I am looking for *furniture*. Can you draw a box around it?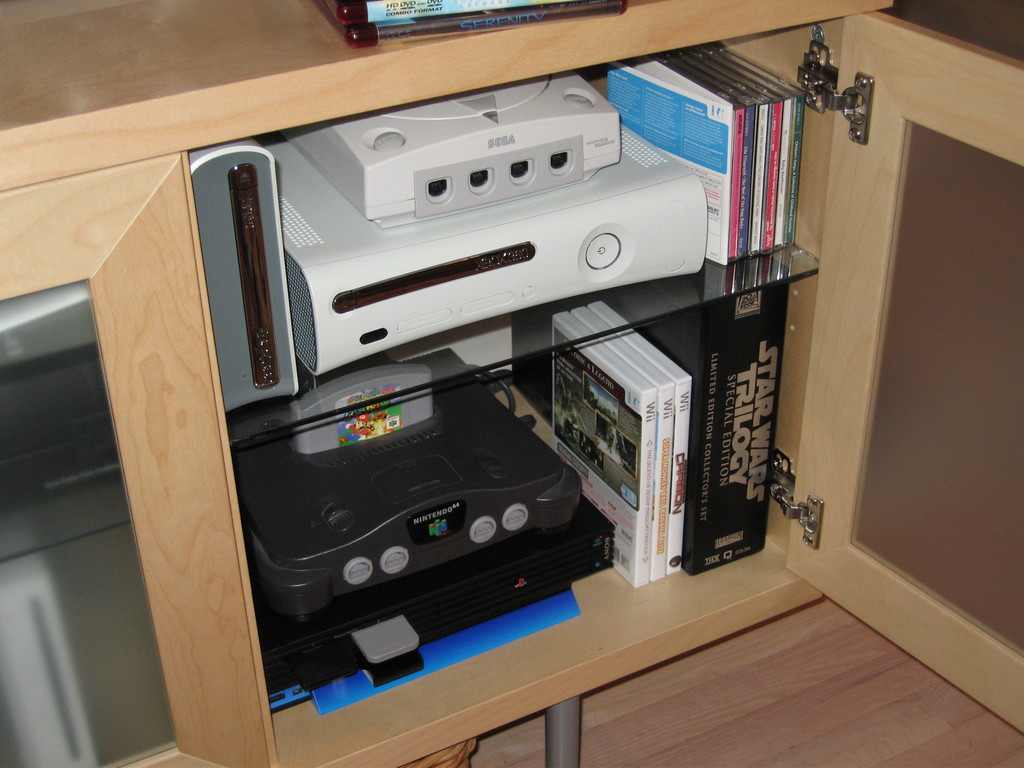
Sure, the bounding box is locate(0, 0, 1023, 767).
